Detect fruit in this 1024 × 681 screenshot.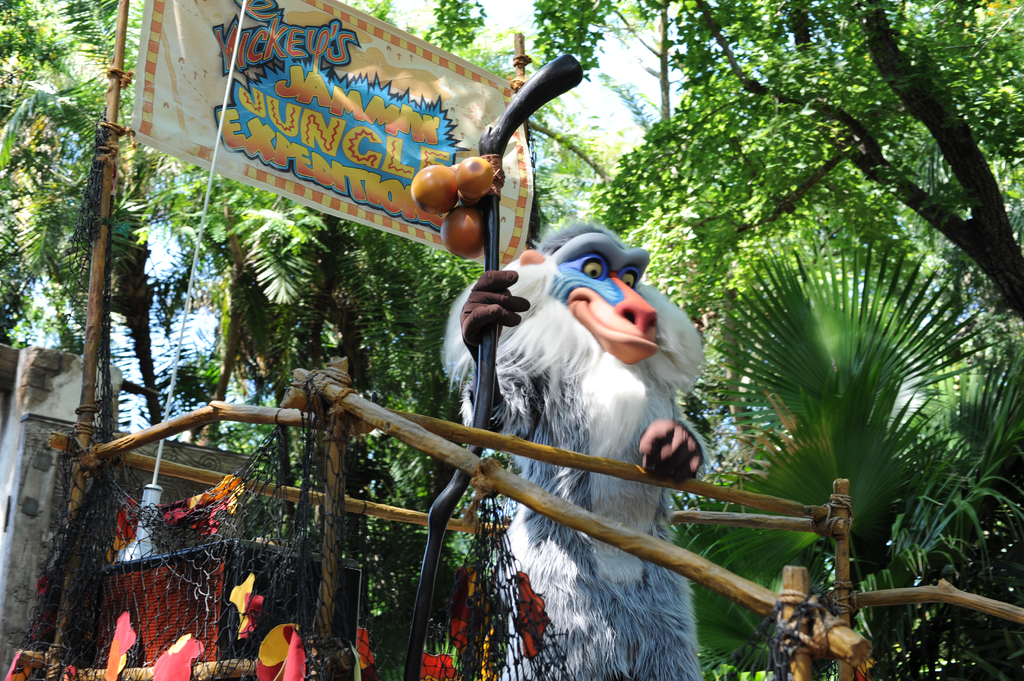
Detection: crop(444, 205, 484, 264).
